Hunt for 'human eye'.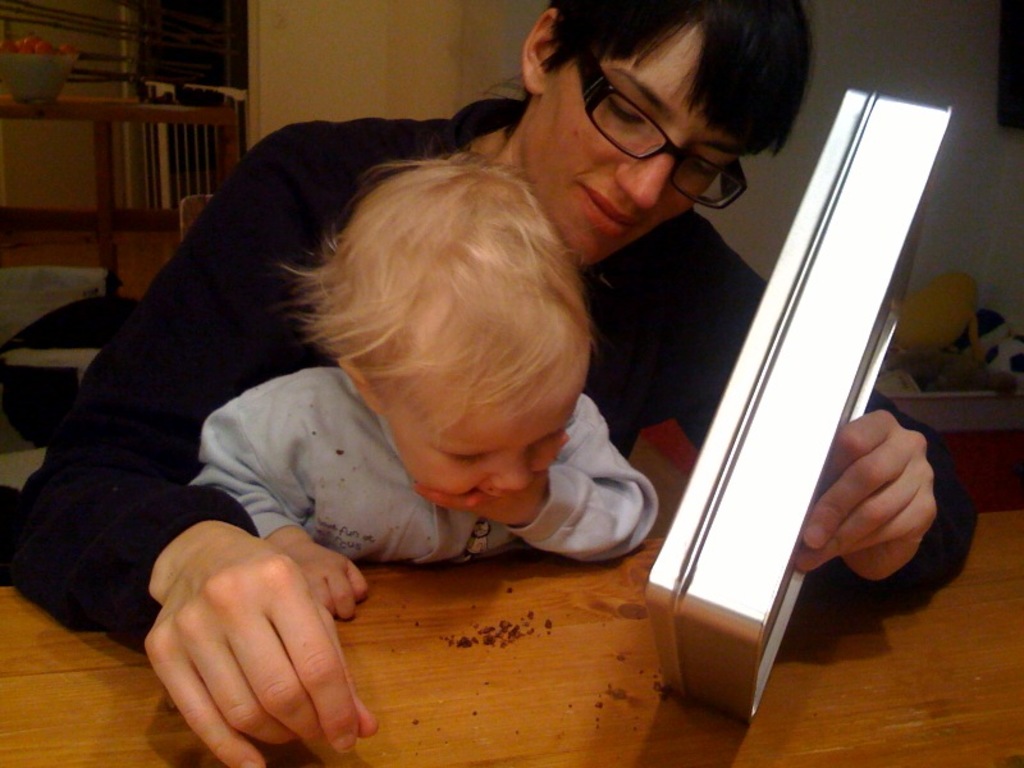
Hunted down at pyautogui.locateOnScreen(607, 96, 645, 123).
